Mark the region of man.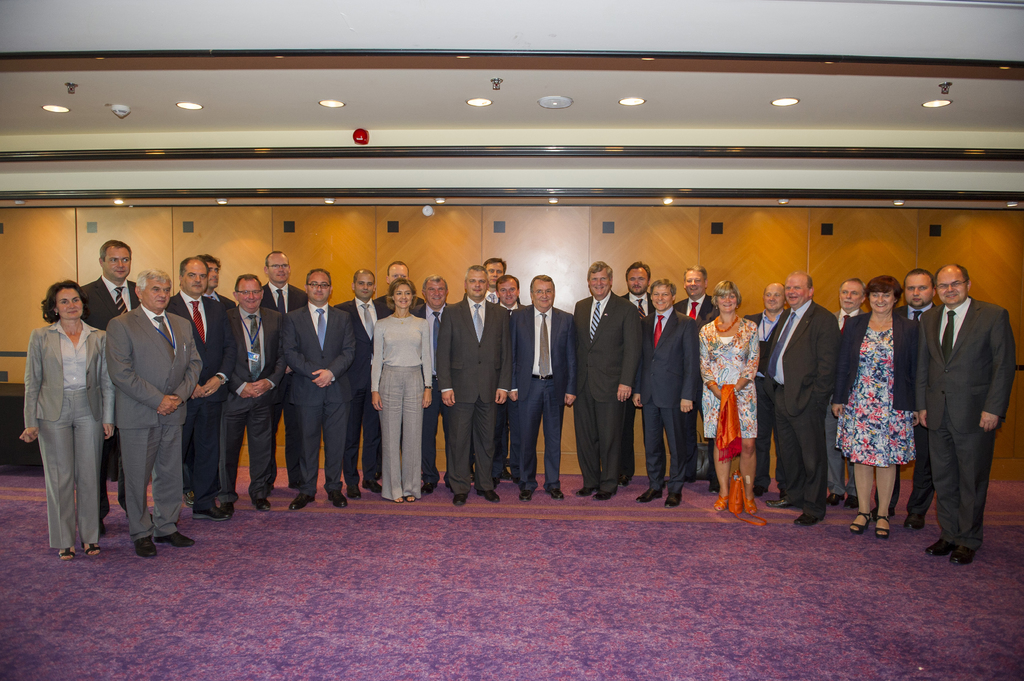
Region: 168,255,240,526.
